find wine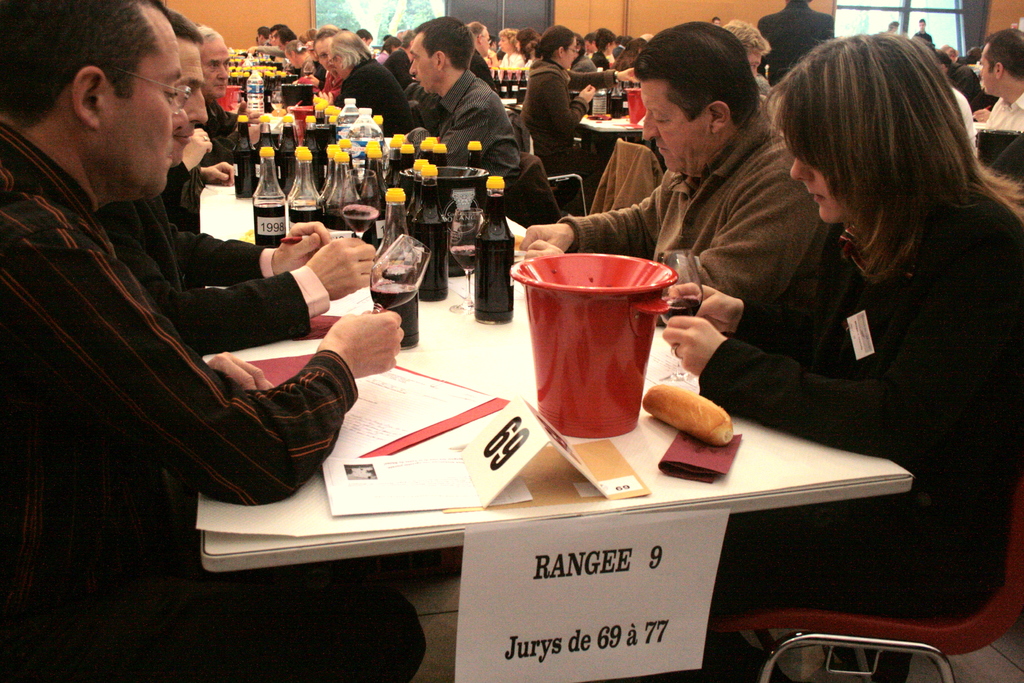
locate(476, 177, 514, 325)
